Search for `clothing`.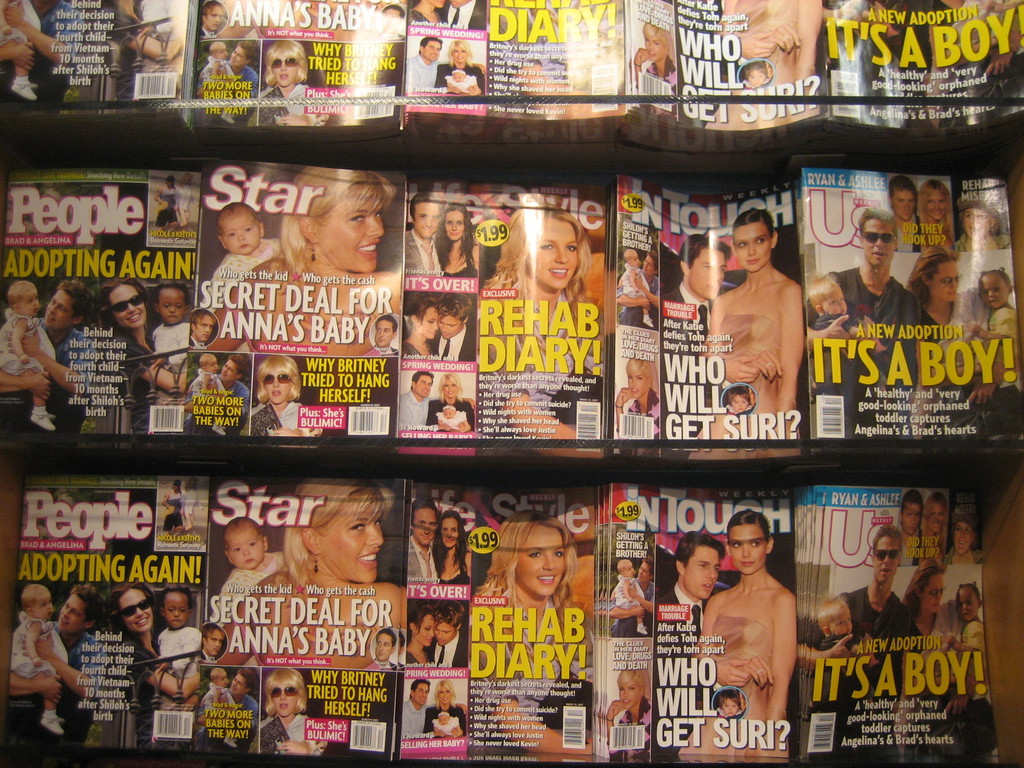
Found at [248, 712, 322, 753].
